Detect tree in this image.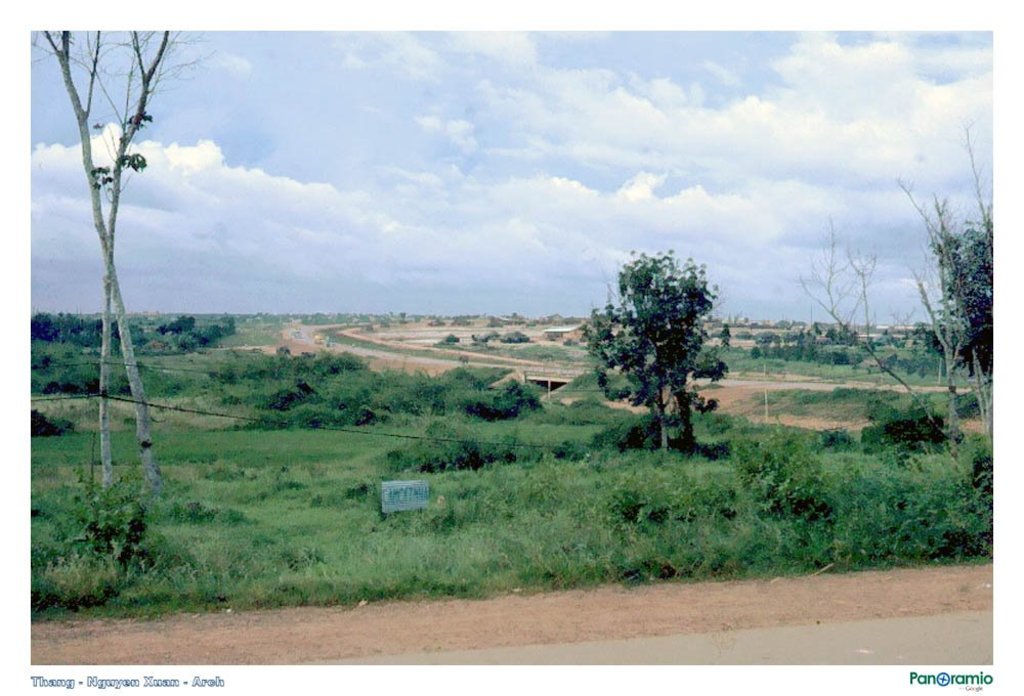
Detection: 152/317/196/334.
